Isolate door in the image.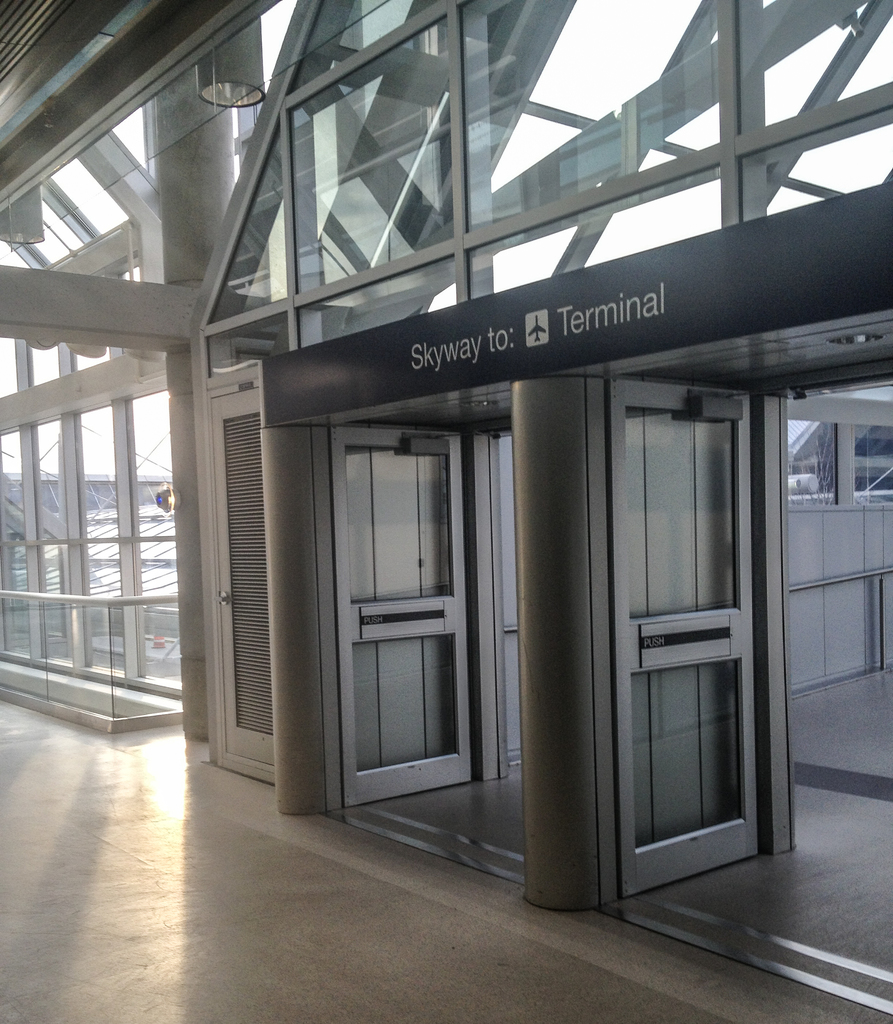
Isolated region: 340:428:471:810.
